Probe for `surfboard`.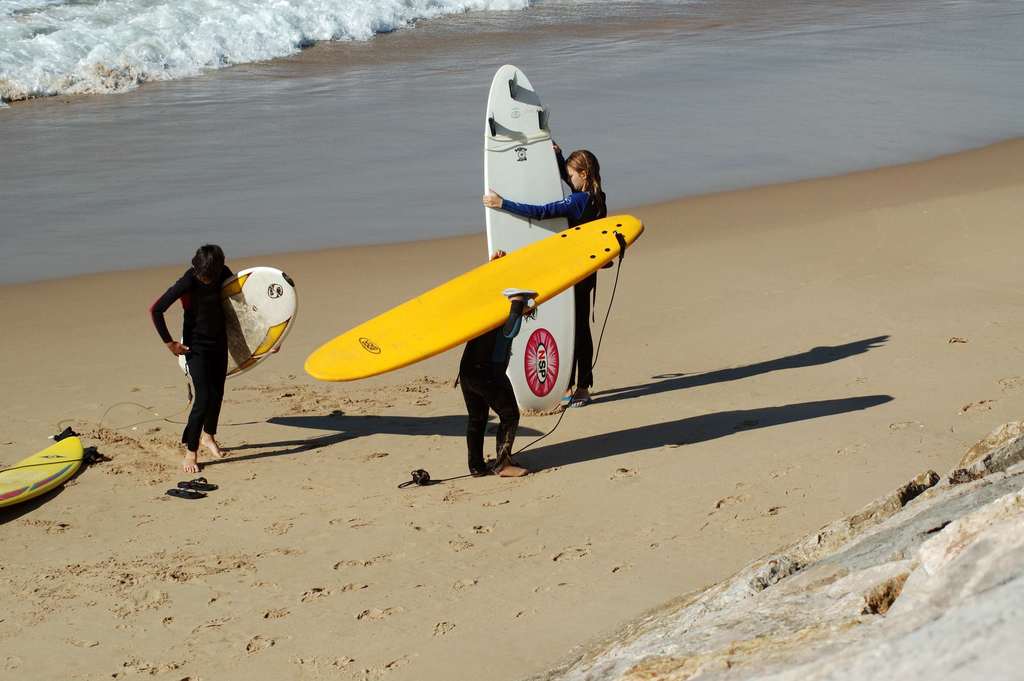
Probe result: 482:60:579:415.
